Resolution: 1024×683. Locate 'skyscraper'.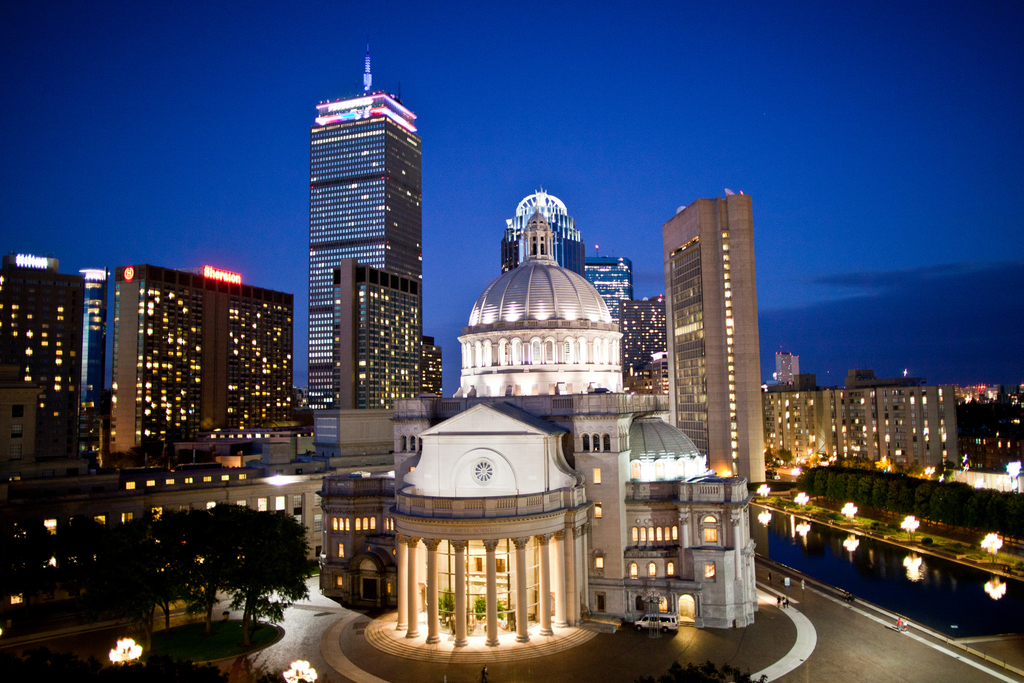
Rect(278, 48, 451, 458).
